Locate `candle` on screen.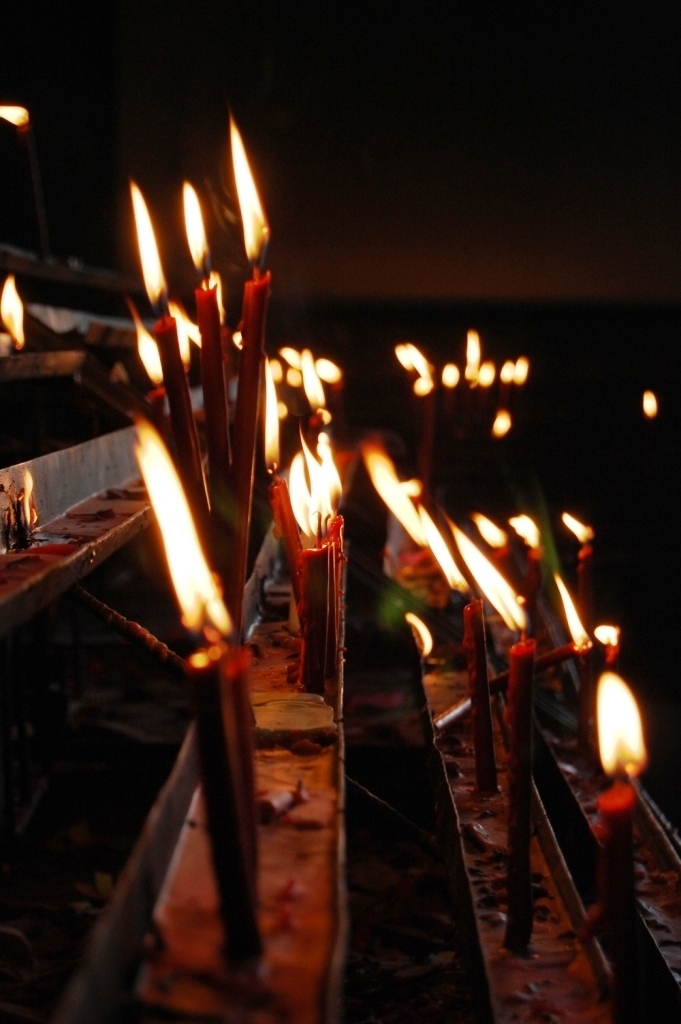
On screen at l=189, t=168, r=226, b=574.
